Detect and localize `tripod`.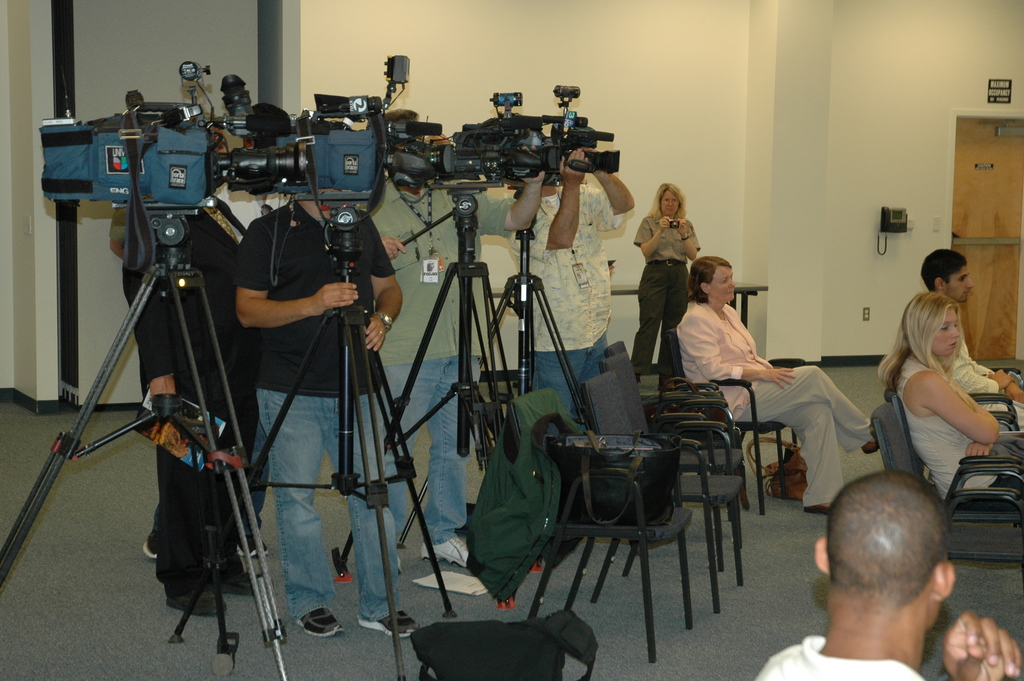
Localized at left=0, top=202, right=290, bottom=680.
